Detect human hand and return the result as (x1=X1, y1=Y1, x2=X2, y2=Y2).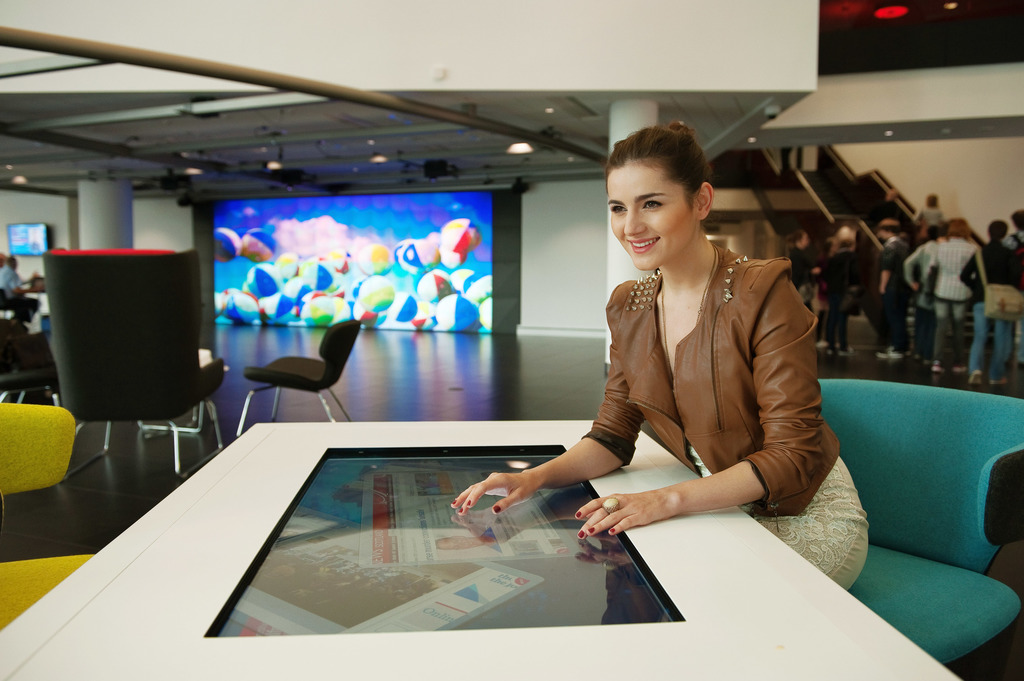
(x1=447, y1=472, x2=544, y2=520).
